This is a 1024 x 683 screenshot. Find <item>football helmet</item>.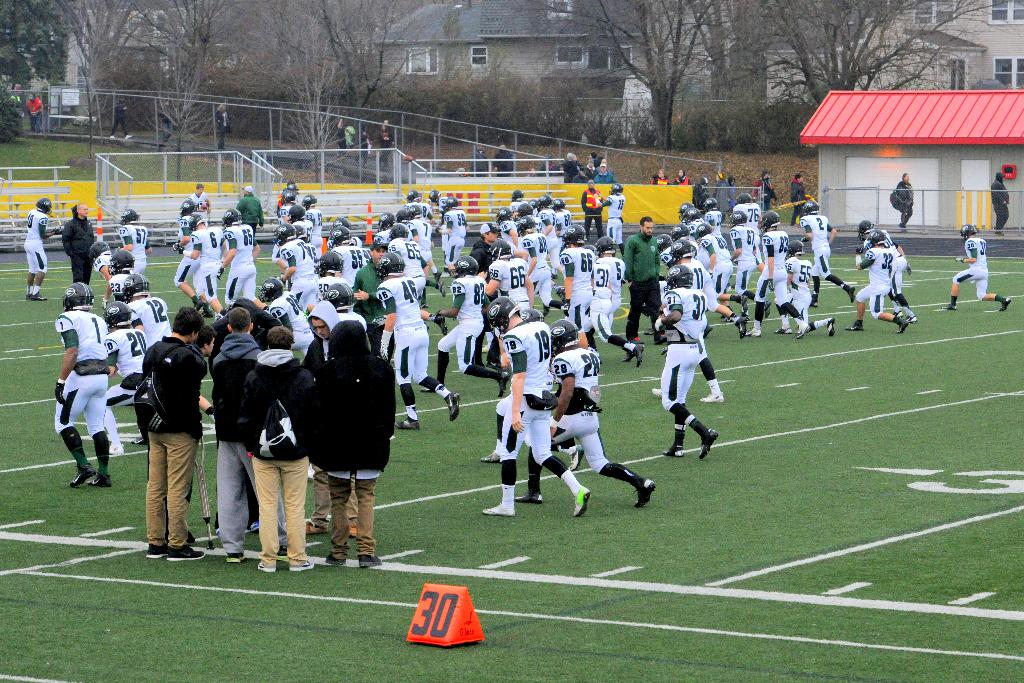
Bounding box: (787, 238, 804, 257).
